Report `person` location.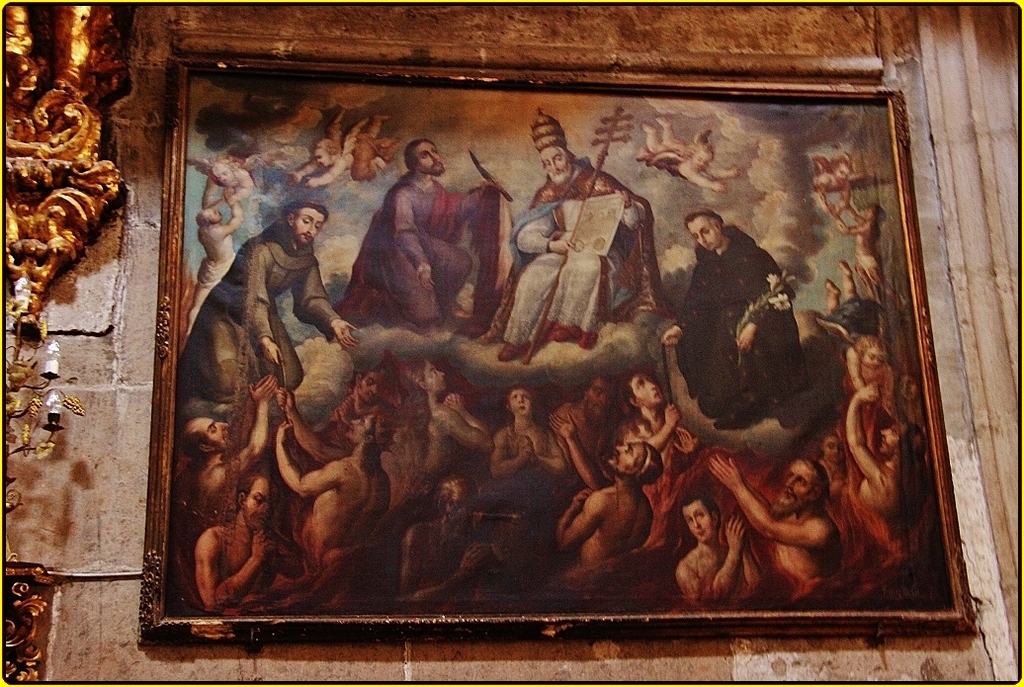
Report: x1=196, y1=469, x2=294, y2=614.
